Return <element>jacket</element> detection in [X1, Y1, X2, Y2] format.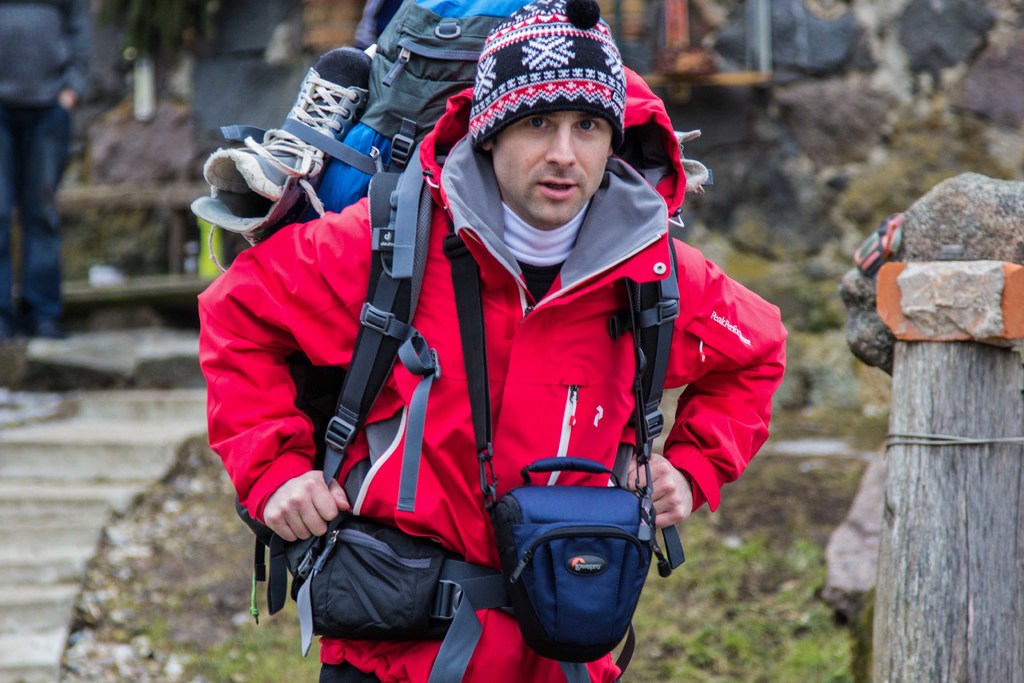
[220, 0, 790, 682].
